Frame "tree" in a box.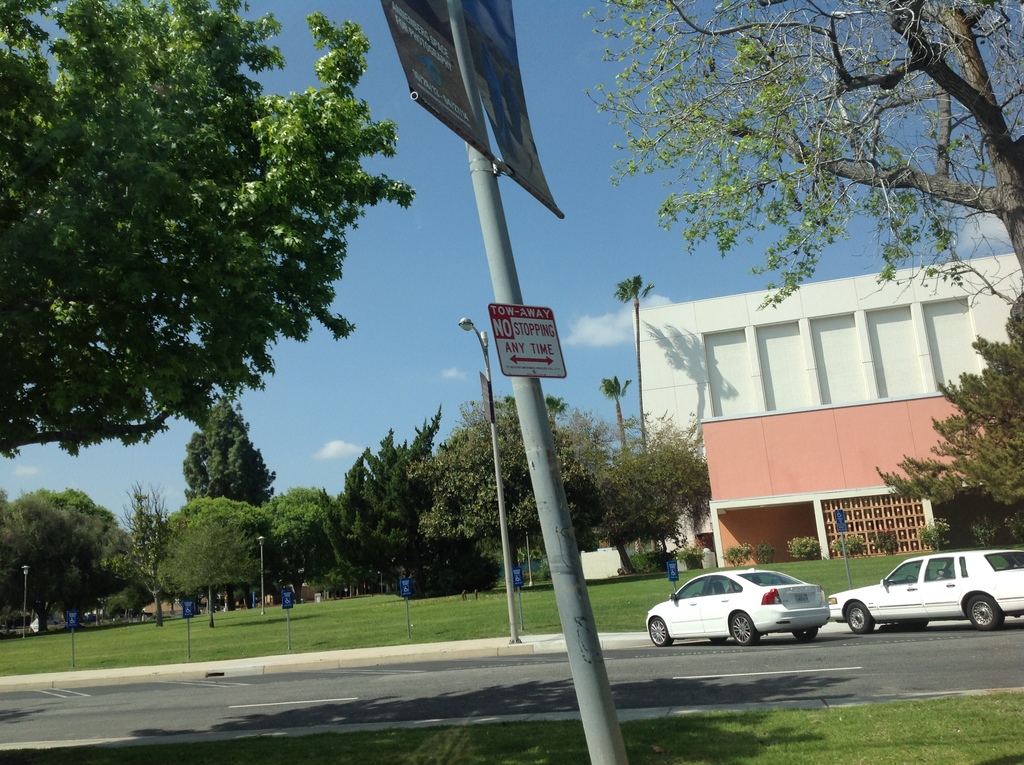
{"x1": 582, "y1": 0, "x2": 1023, "y2": 318}.
